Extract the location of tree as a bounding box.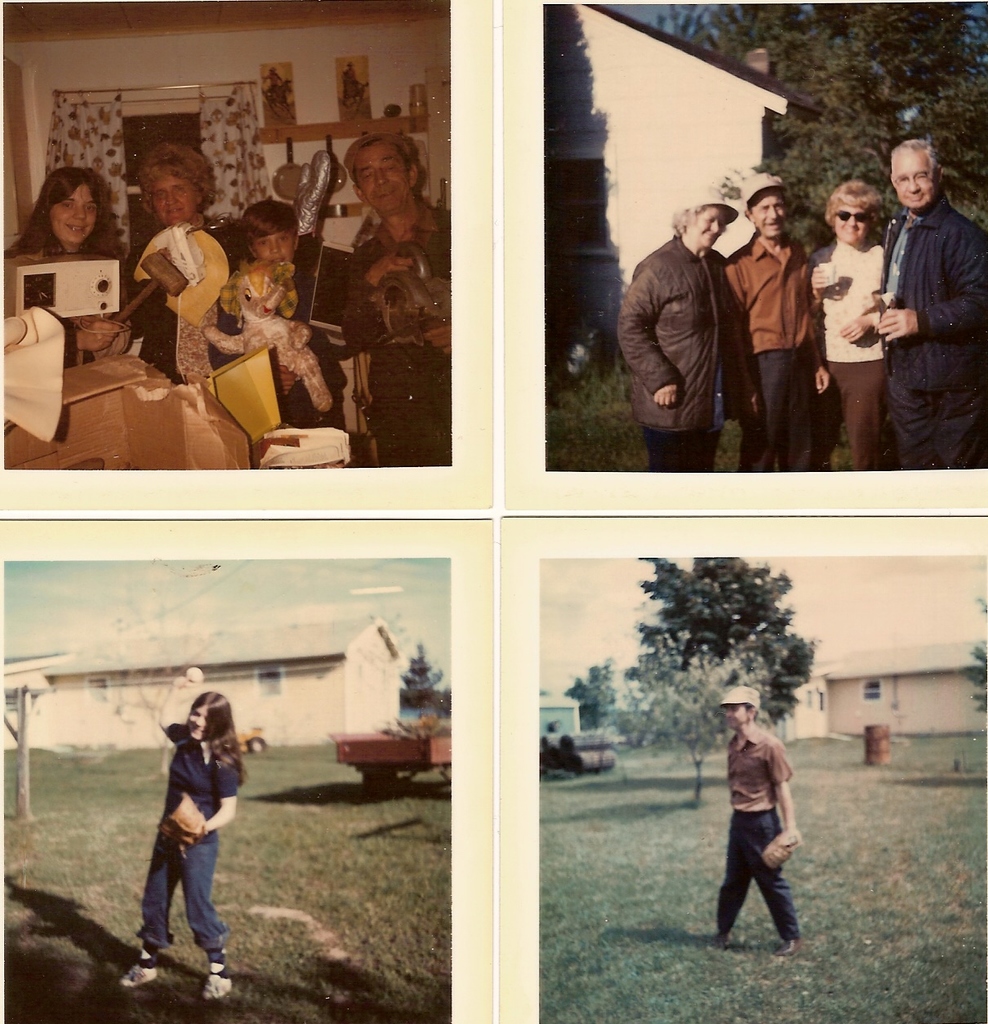
[x1=389, y1=646, x2=447, y2=718].
